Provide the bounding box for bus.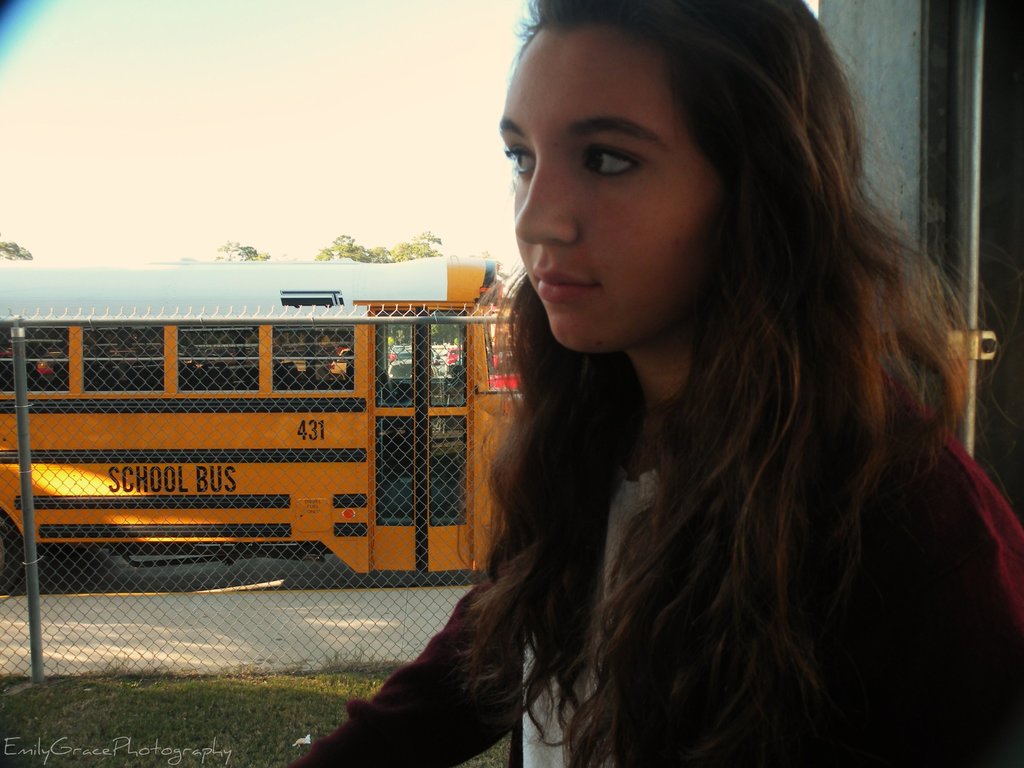
[left=0, top=258, right=527, bottom=597].
